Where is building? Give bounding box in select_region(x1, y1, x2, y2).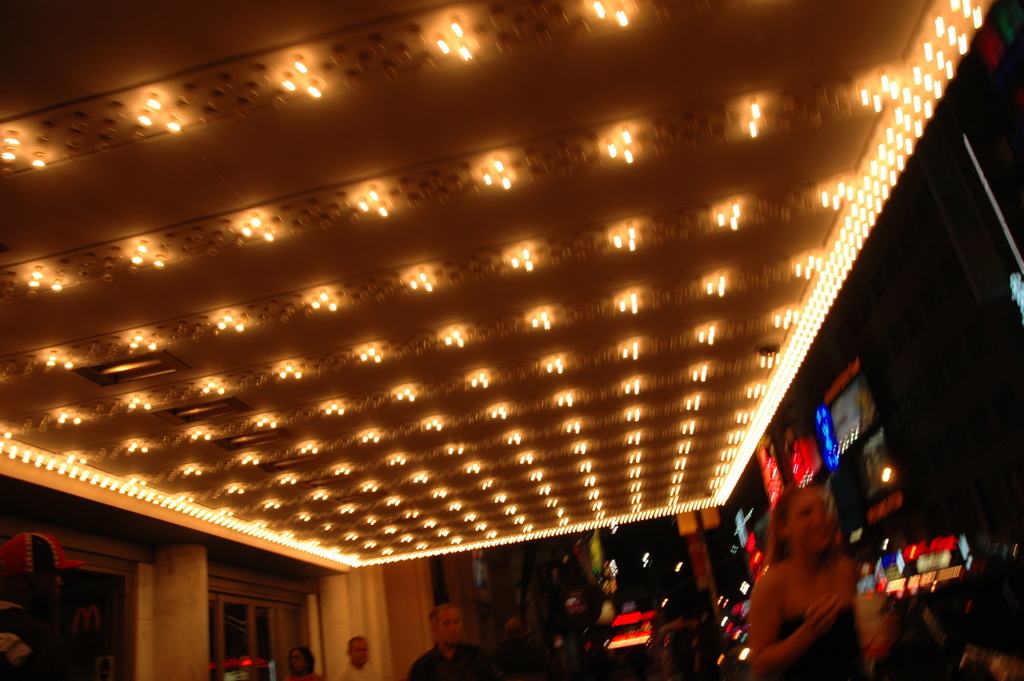
select_region(0, 0, 998, 680).
